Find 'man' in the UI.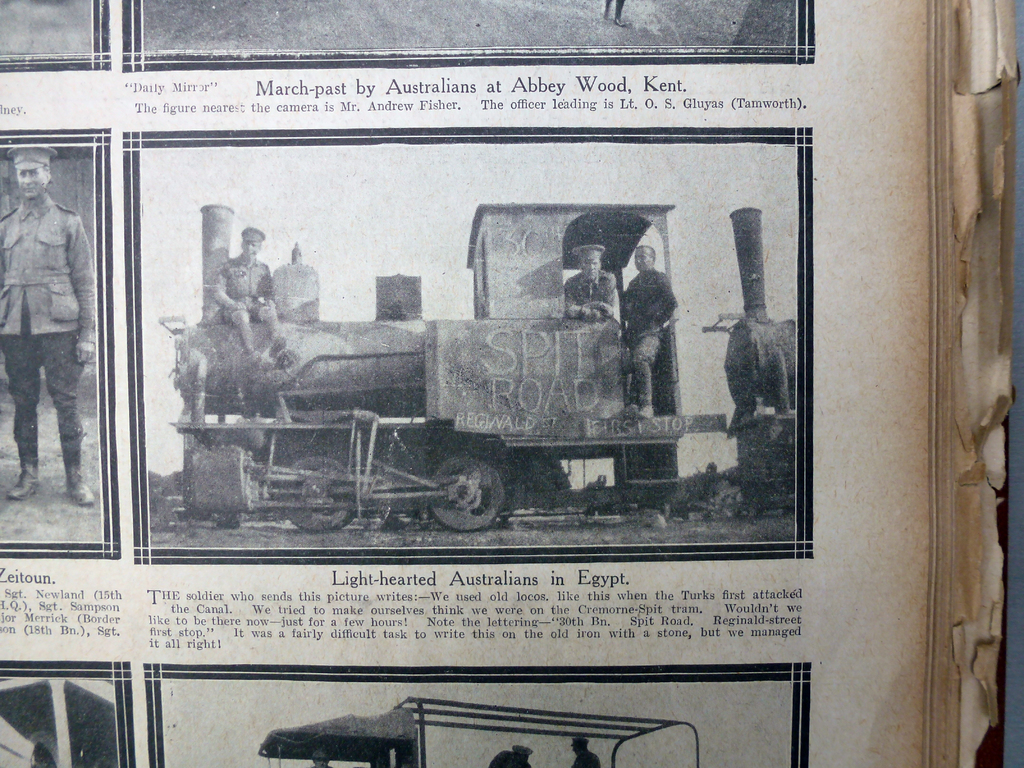
UI element at x1=622 y1=244 x2=680 y2=413.
